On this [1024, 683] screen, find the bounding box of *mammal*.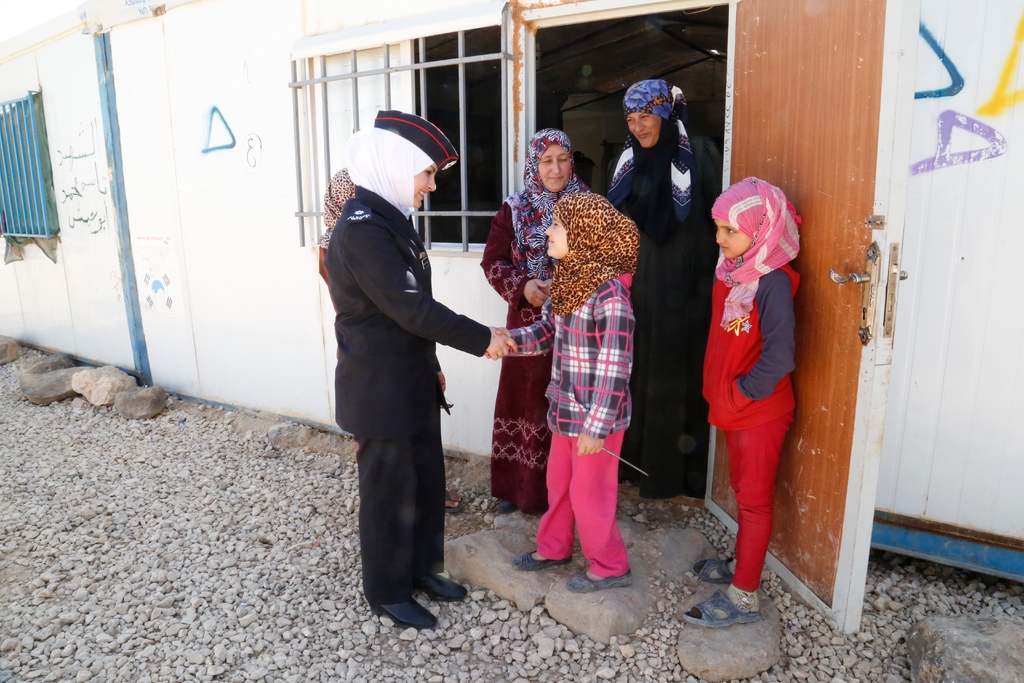
Bounding box: {"left": 478, "top": 127, "right": 596, "bottom": 512}.
